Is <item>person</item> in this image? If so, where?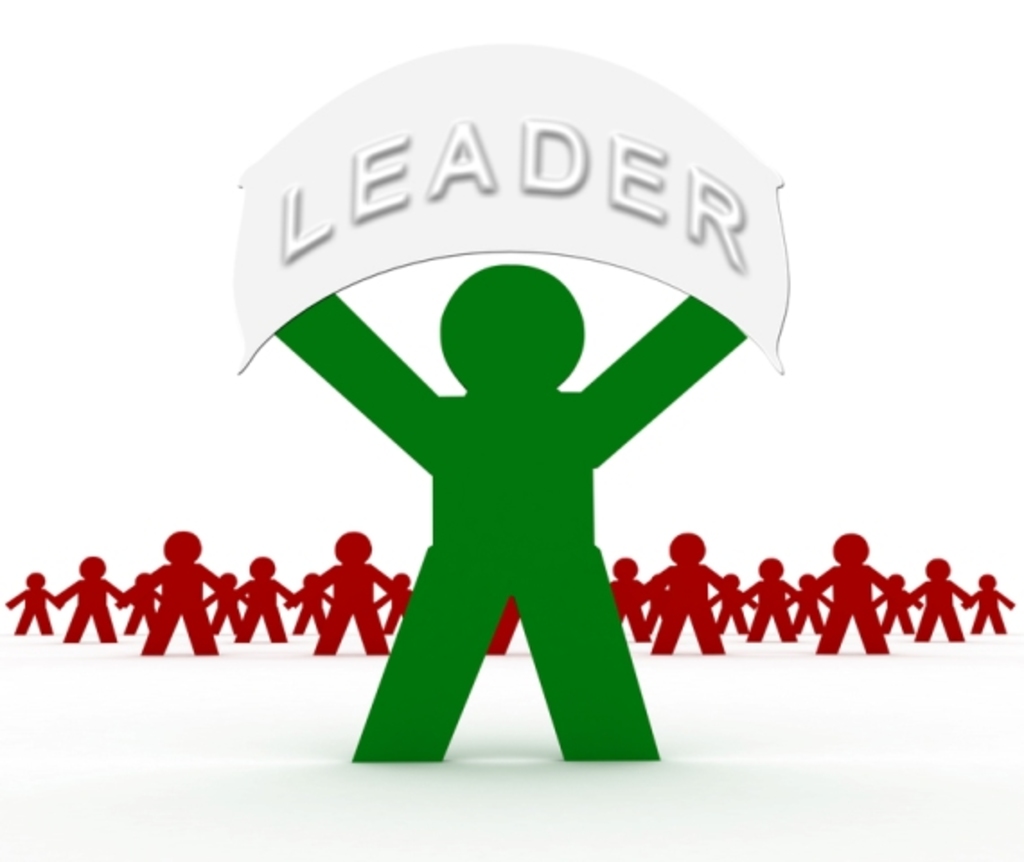
Yes, at 269:250:749:767.
